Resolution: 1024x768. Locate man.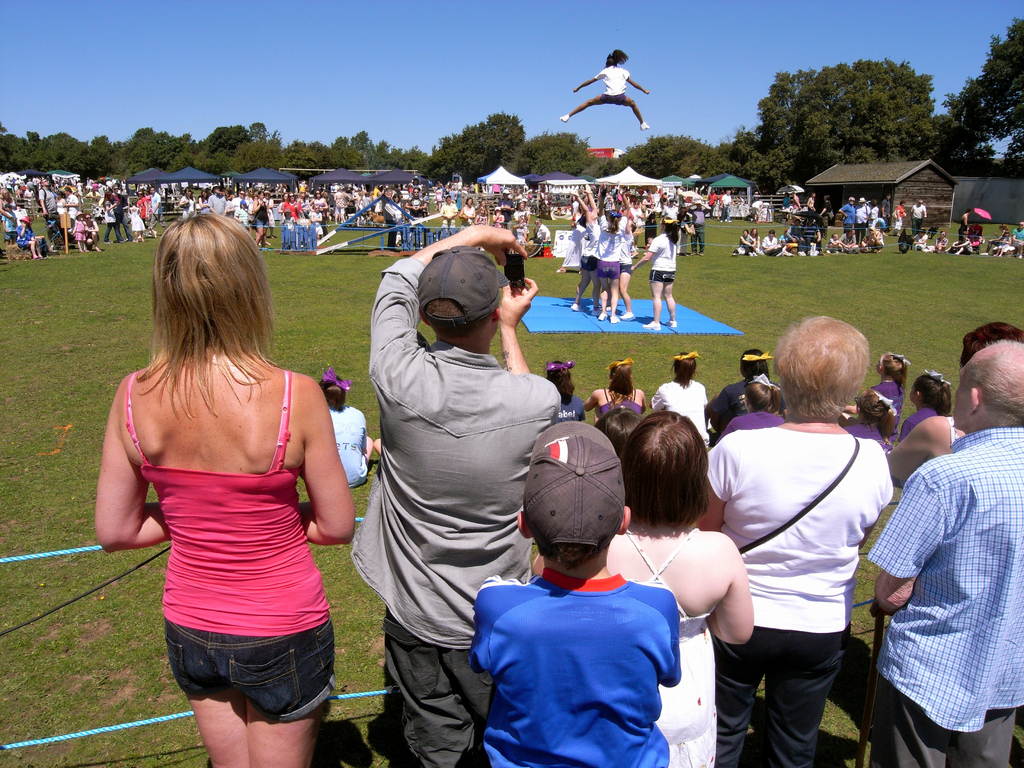
<bbox>684, 197, 712, 254</bbox>.
